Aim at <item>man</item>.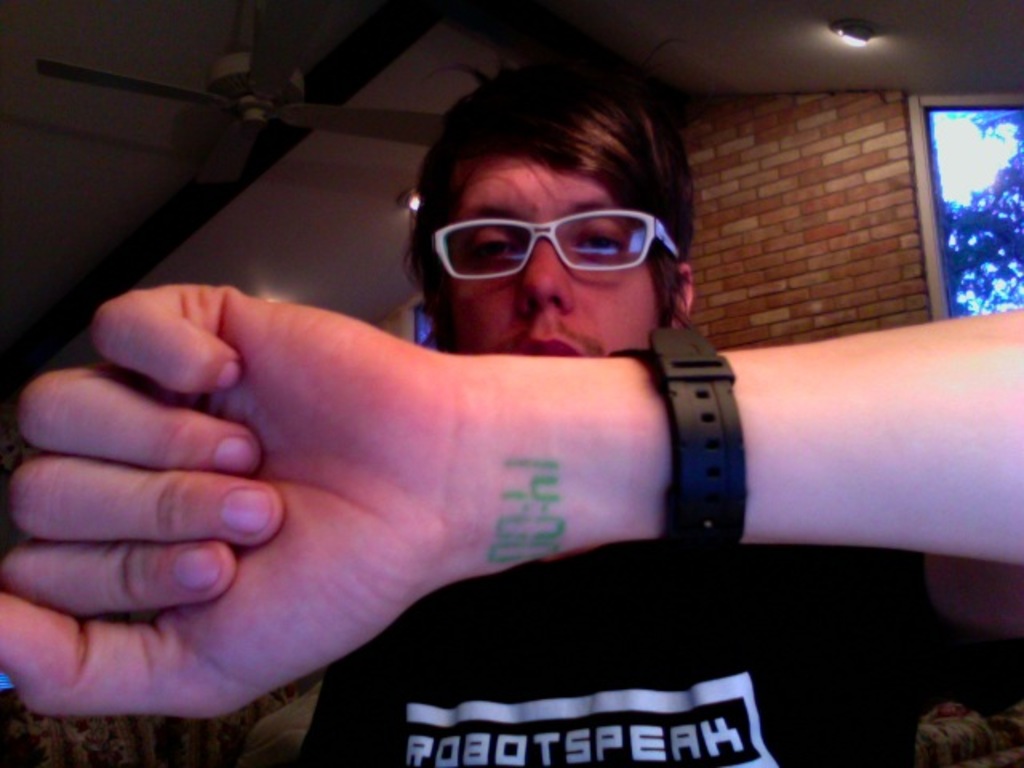
Aimed at box(0, 34, 1022, 766).
